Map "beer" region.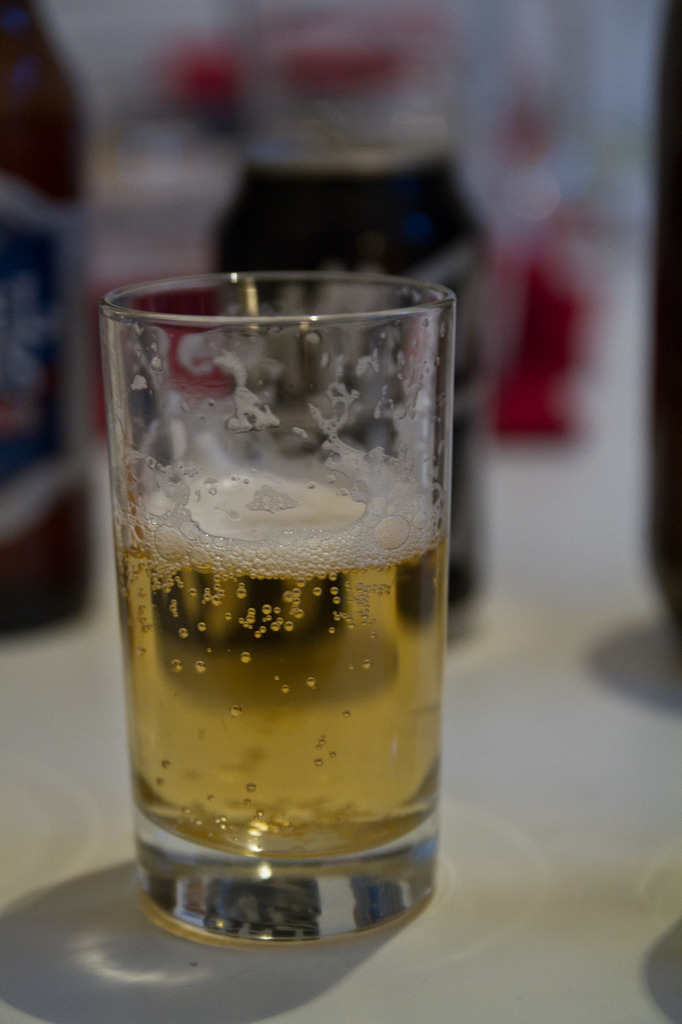
Mapped to x1=102, y1=260, x2=464, y2=961.
